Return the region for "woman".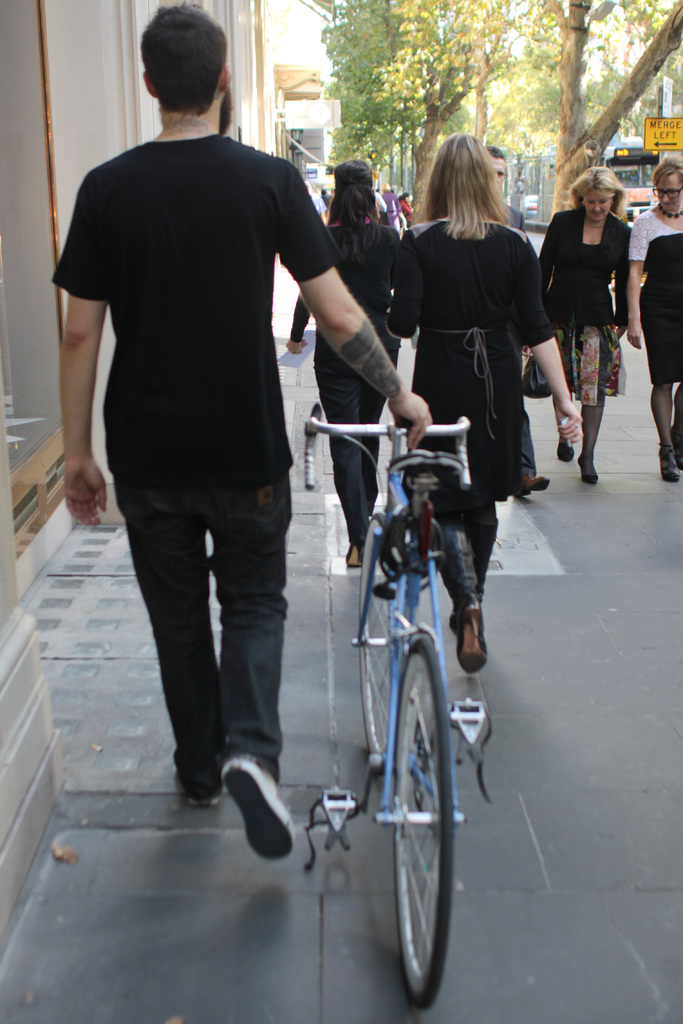
<bbox>537, 165, 633, 488</bbox>.
